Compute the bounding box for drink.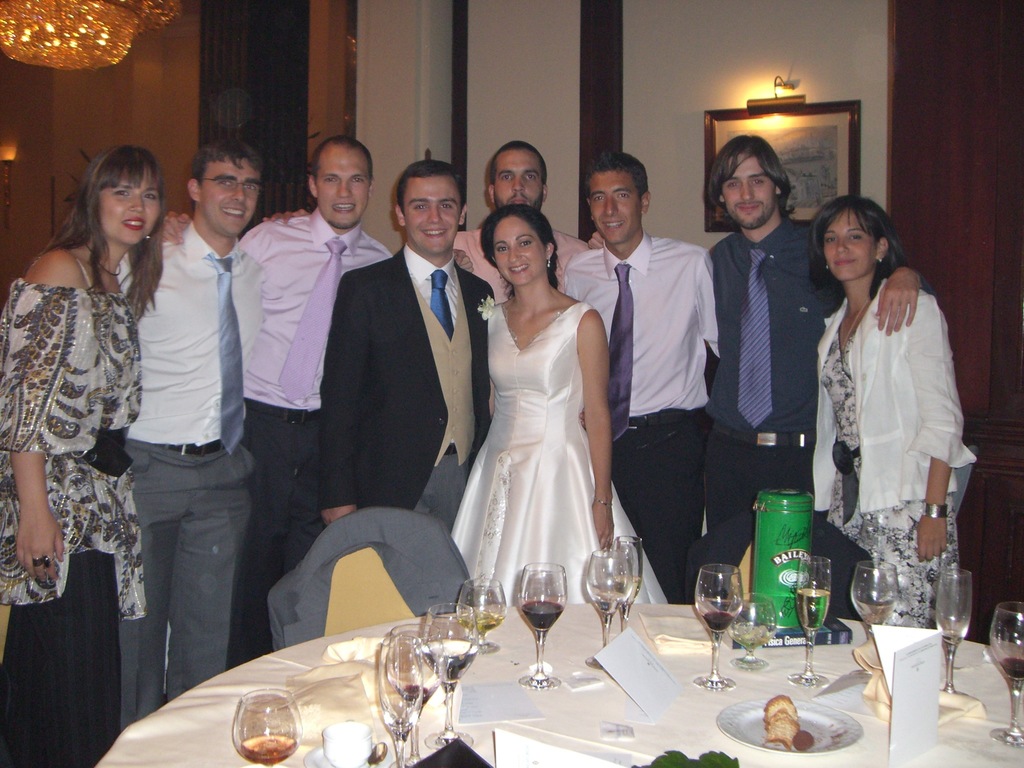
[244,733,296,767].
